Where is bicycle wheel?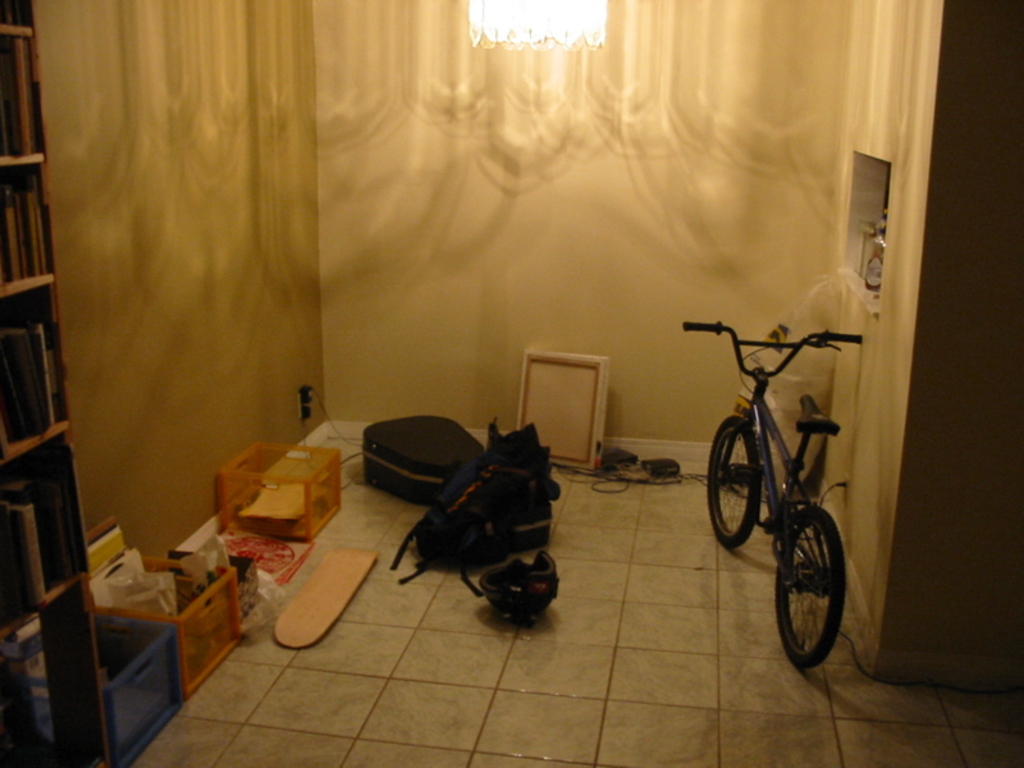
Rect(773, 507, 850, 669).
